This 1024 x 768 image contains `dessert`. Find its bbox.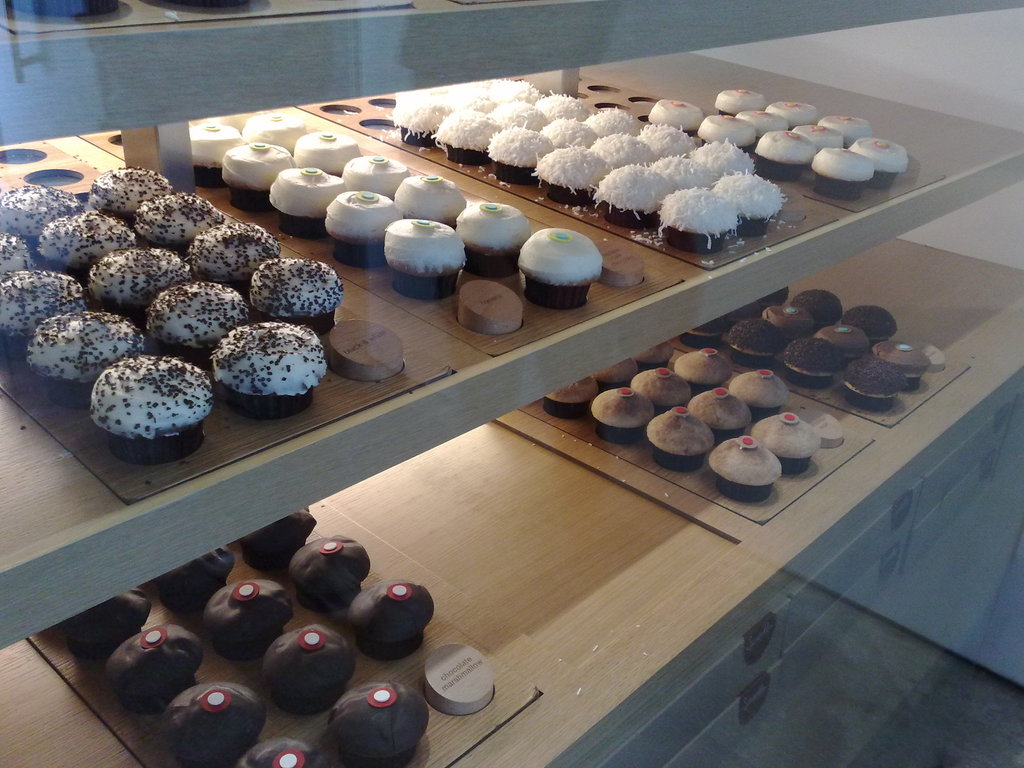
box=[225, 144, 296, 214].
